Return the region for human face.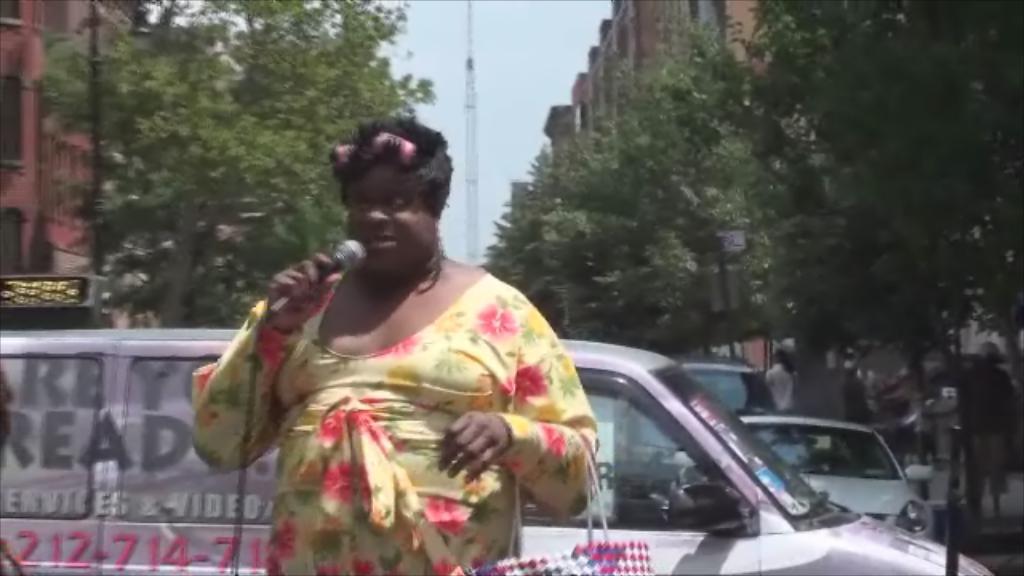
x1=347 y1=150 x2=435 y2=274.
